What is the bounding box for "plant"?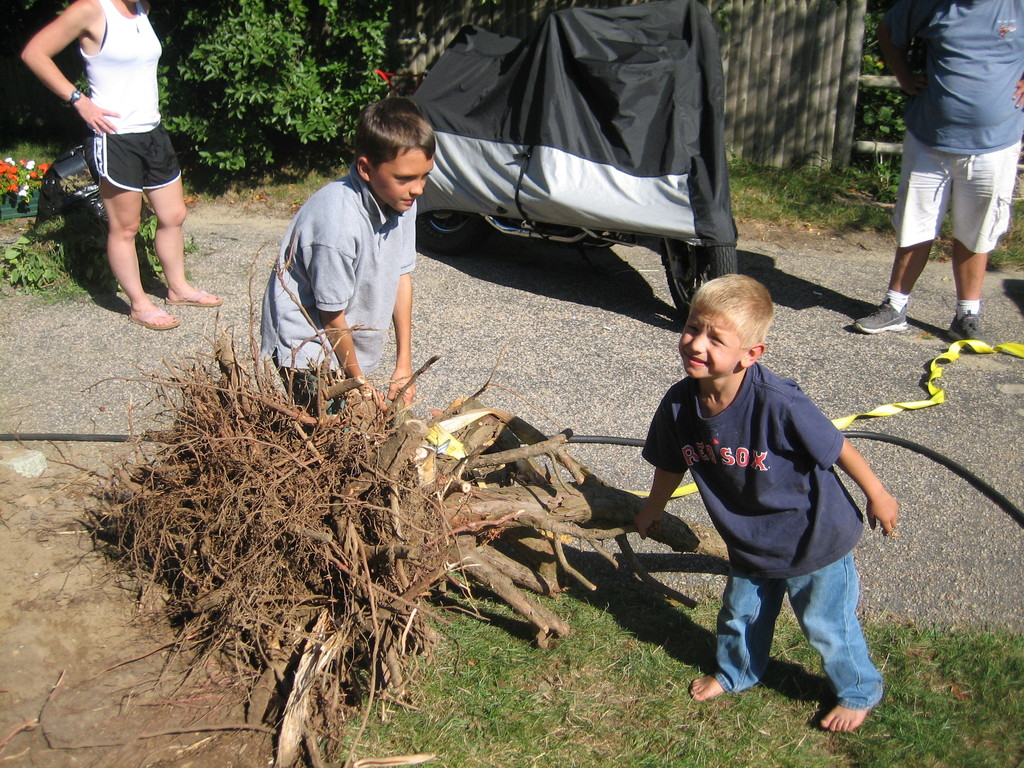
Rect(984, 201, 1023, 267).
